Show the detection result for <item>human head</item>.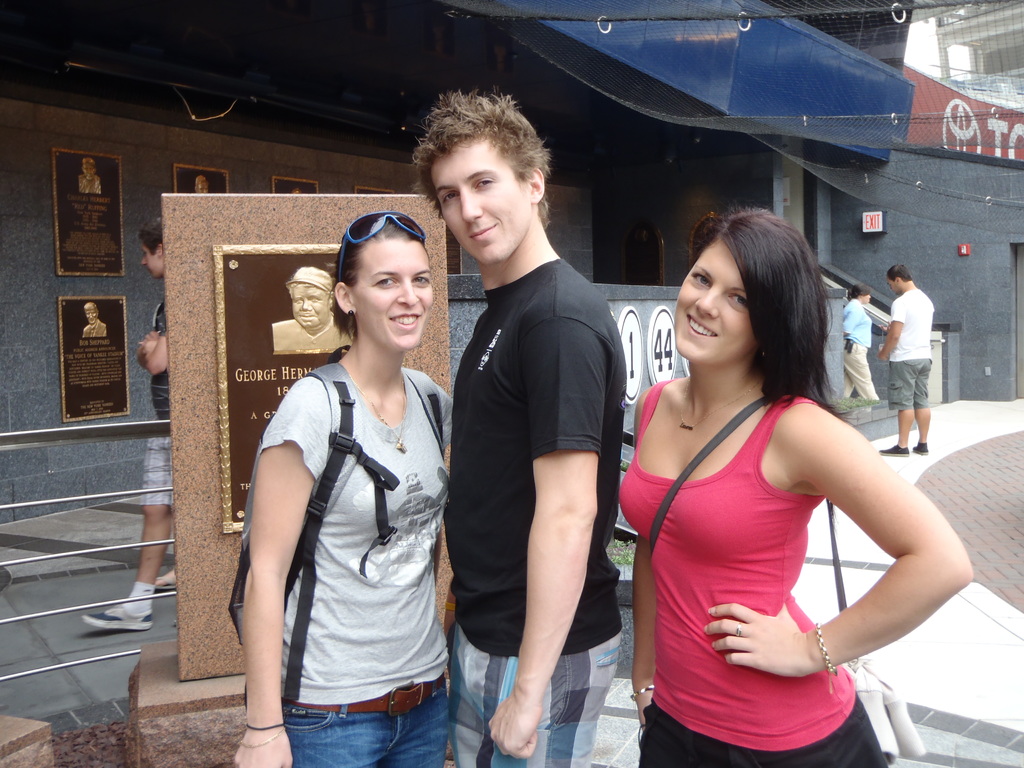
box=[193, 173, 209, 193].
